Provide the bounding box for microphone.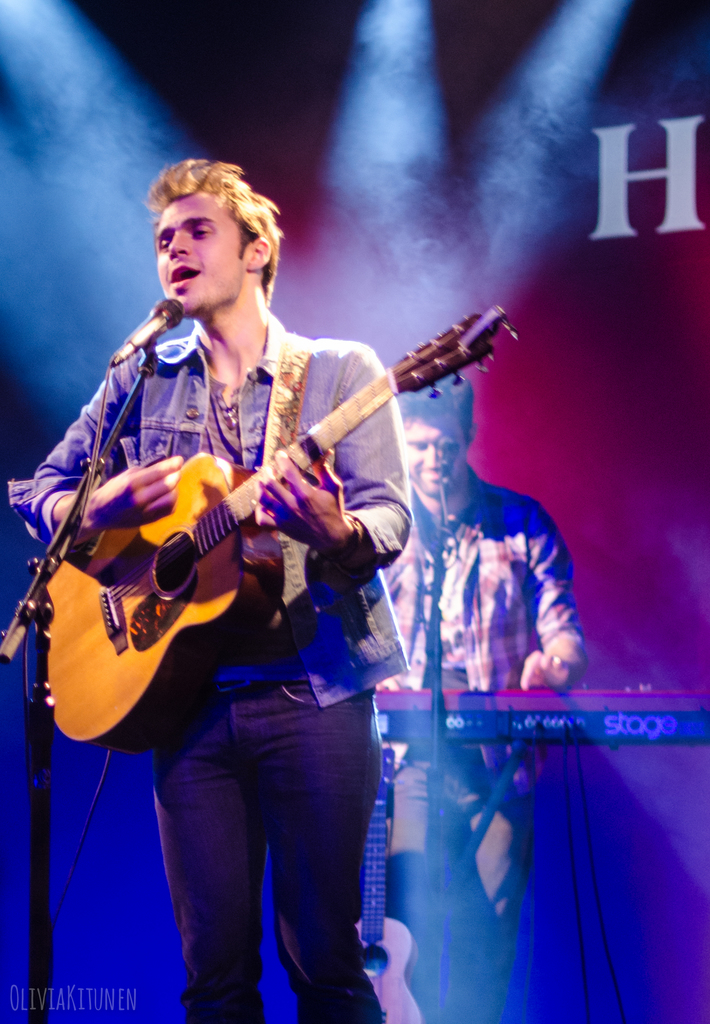
125:295:181:349.
